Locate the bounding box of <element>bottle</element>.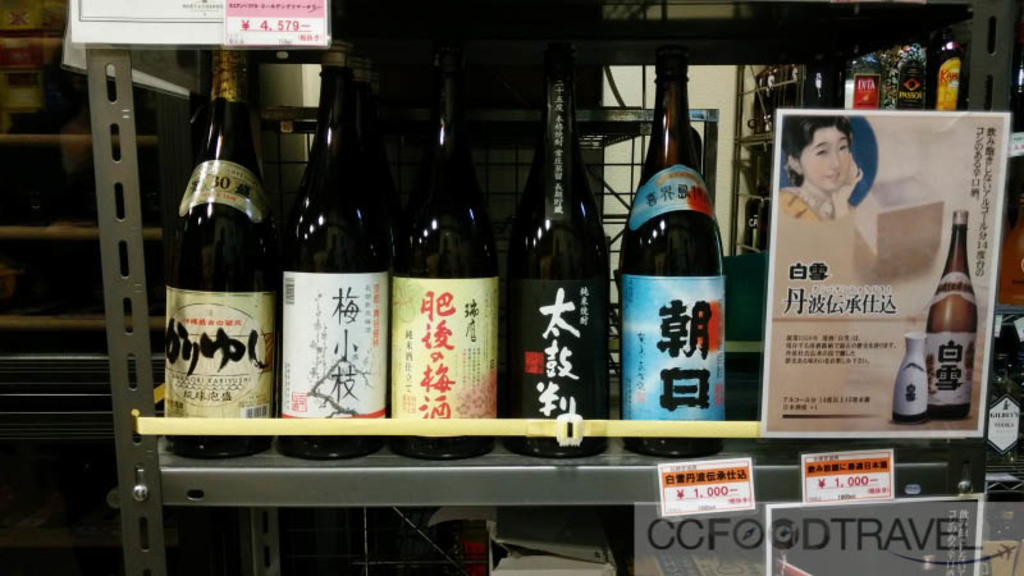
Bounding box: (276,40,385,461).
